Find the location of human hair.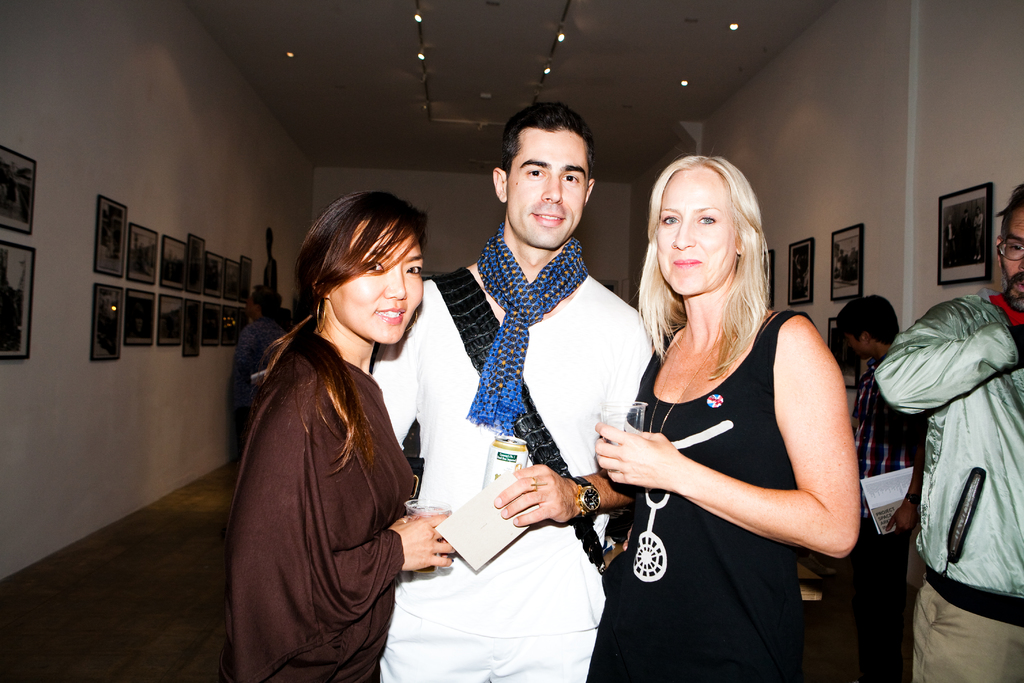
Location: 999:179:1023:240.
